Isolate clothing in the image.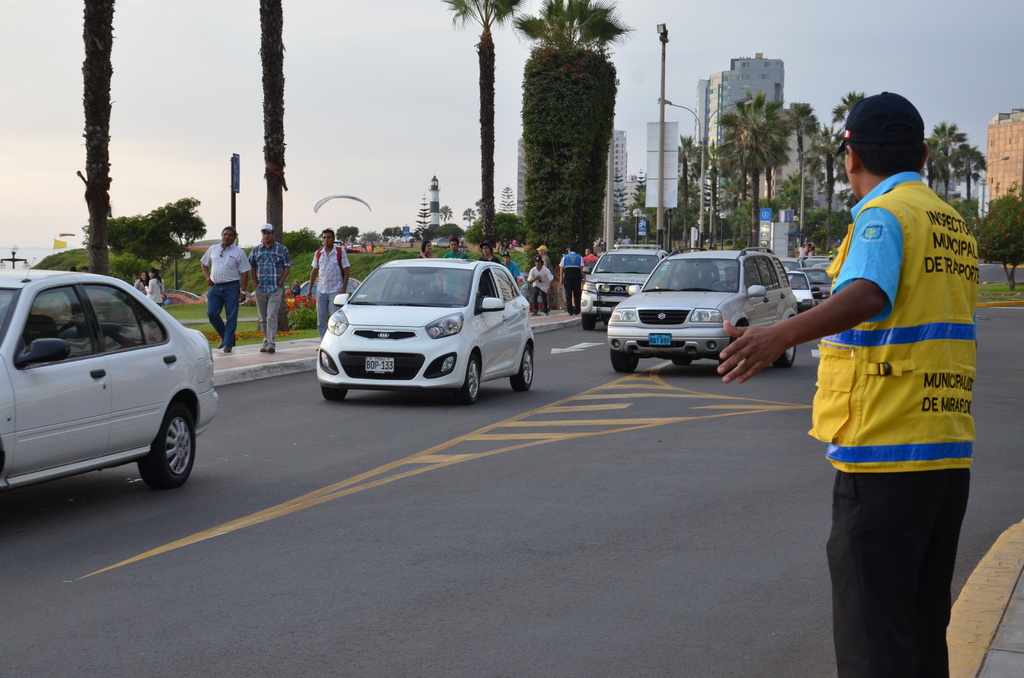
Isolated region: Rect(198, 241, 254, 343).
